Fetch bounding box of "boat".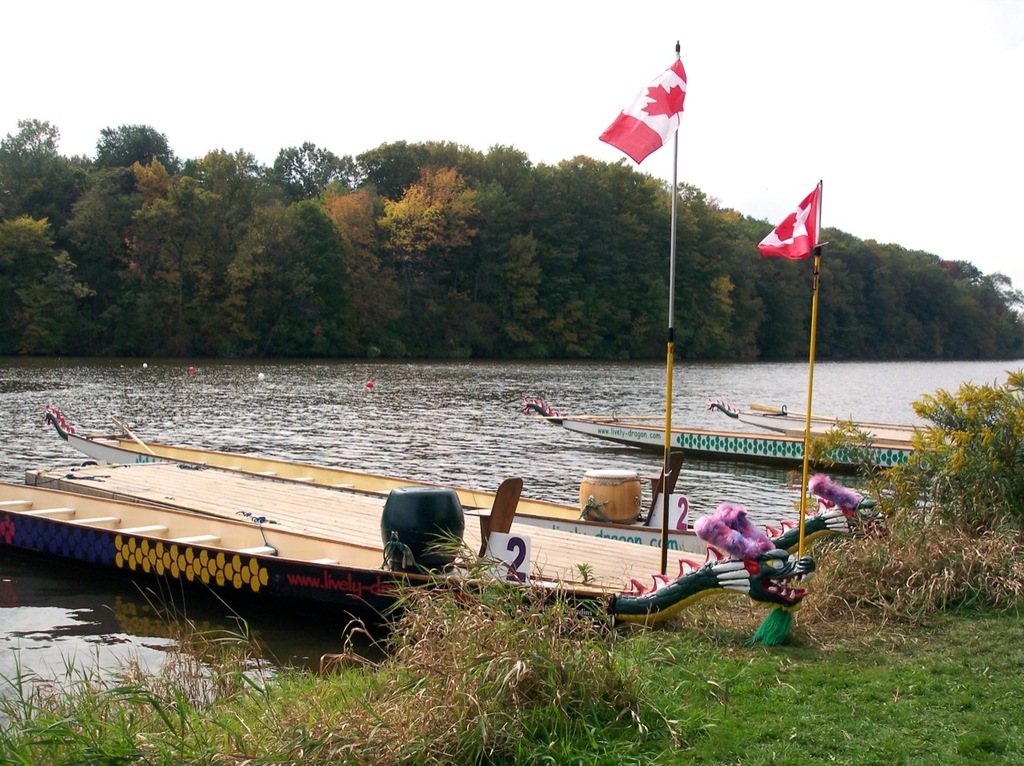
Bbox: (x1=39, y1=411, x2=894, y2=563).
